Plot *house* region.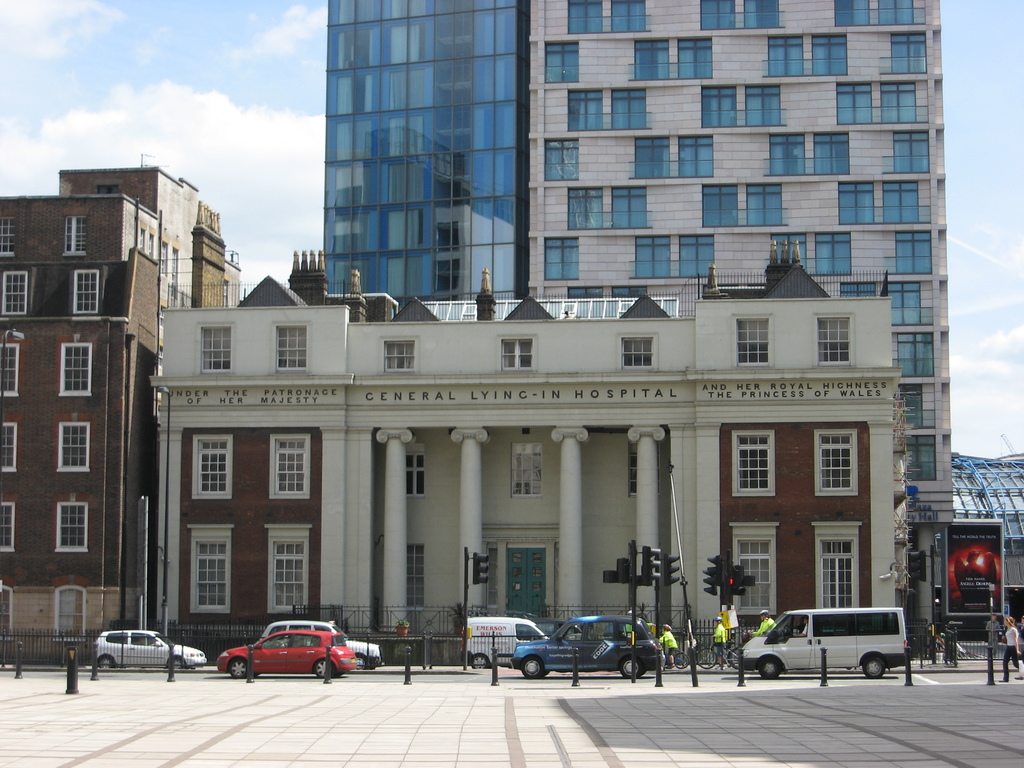
Plotted at bbox=(310, 0, 513, 289).
